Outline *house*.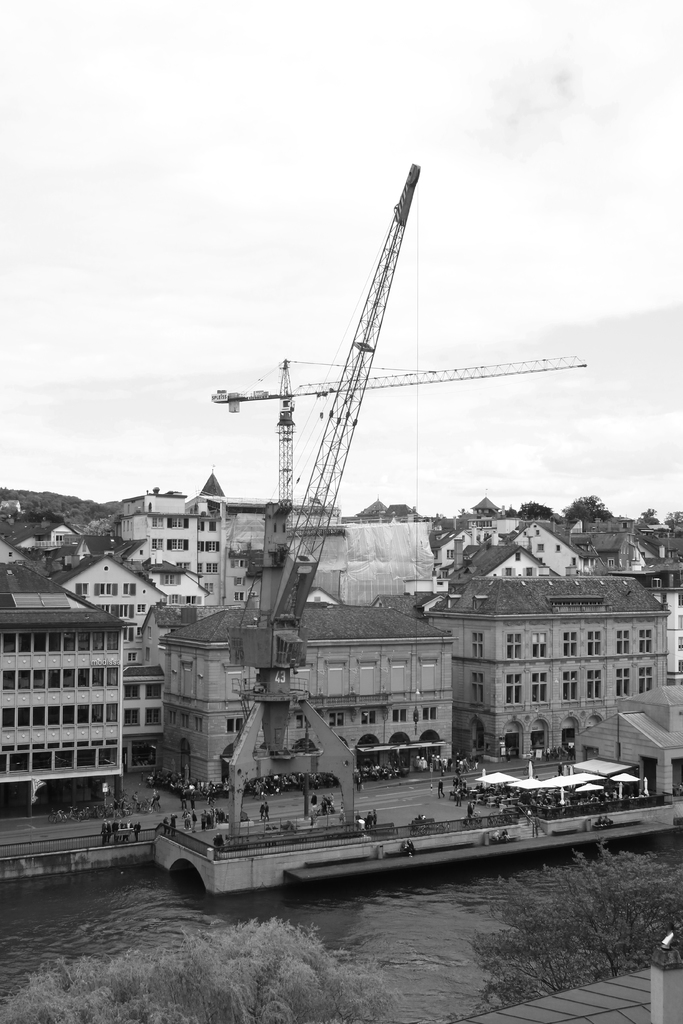
Outline: box=[402, 529, 680, 790].
